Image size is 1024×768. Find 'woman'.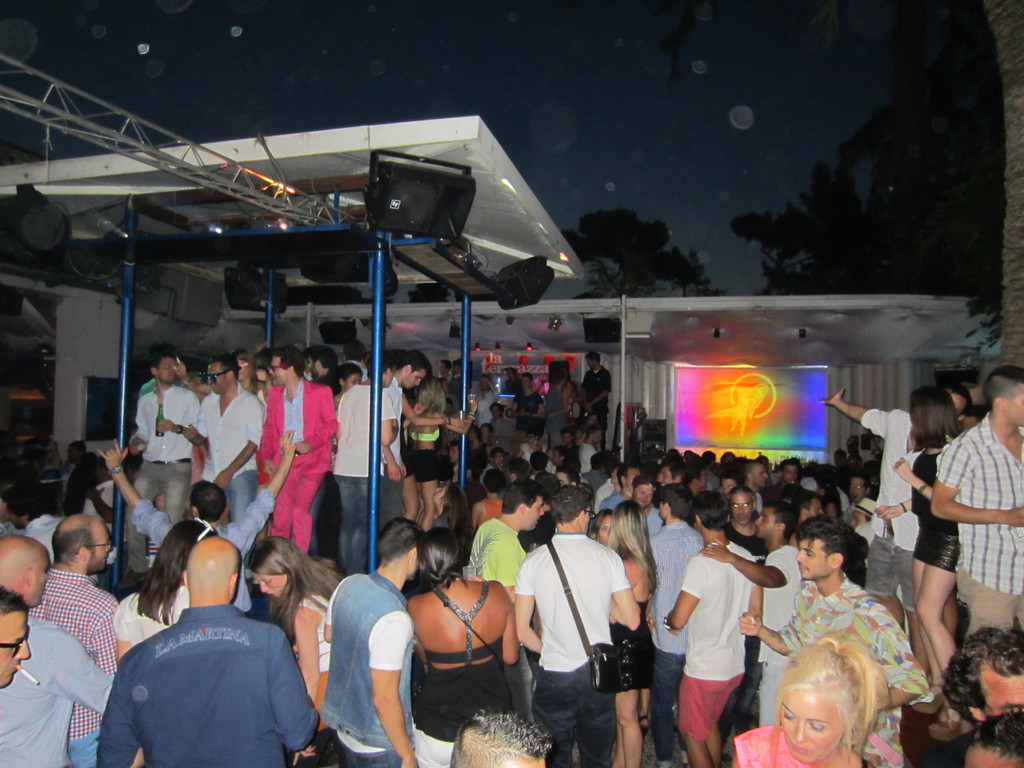
locate(516, 429, 550, 463).
